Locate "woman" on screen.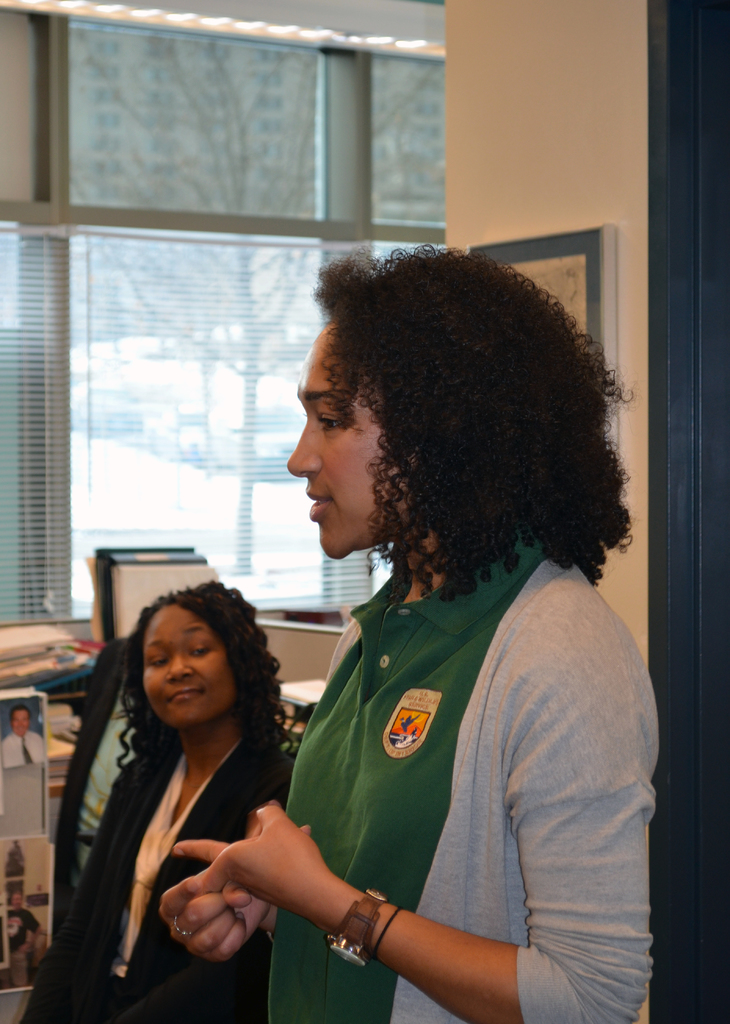
On screen at {"left": 156, "top": 244, "right": 663, "bottom": 1023}.
